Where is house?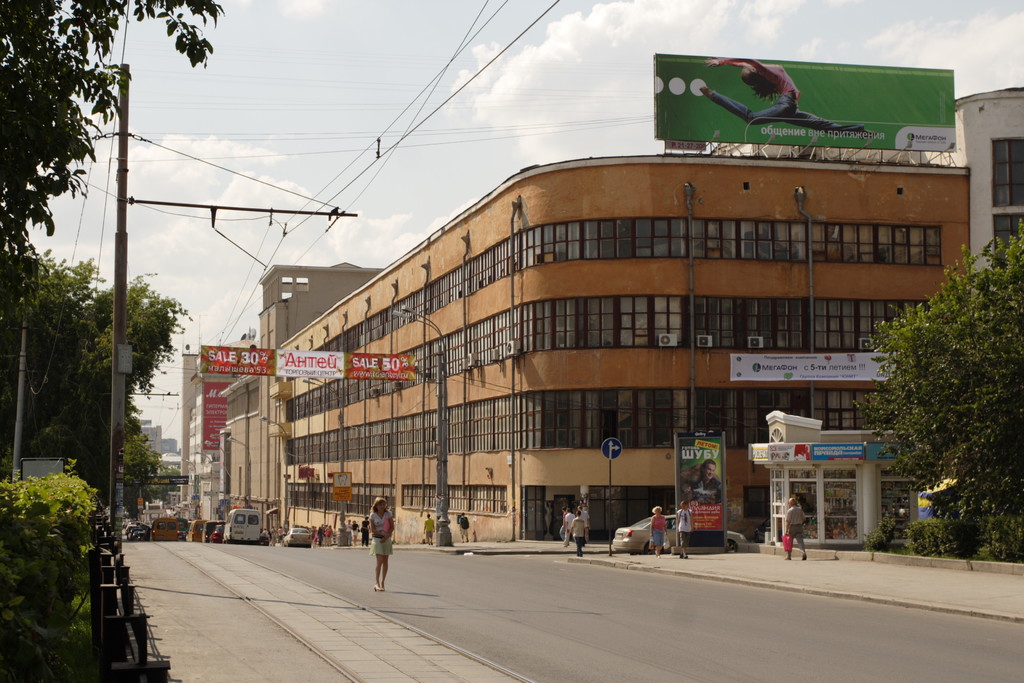
(189, 90, 983, 532).
